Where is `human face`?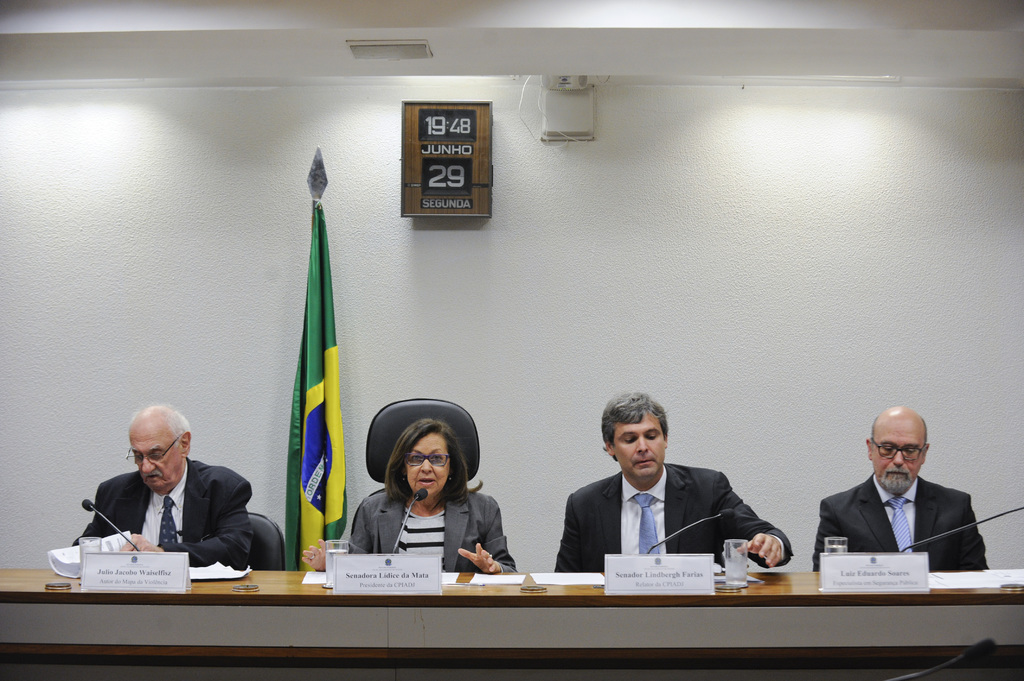
[125,429,182,495].
